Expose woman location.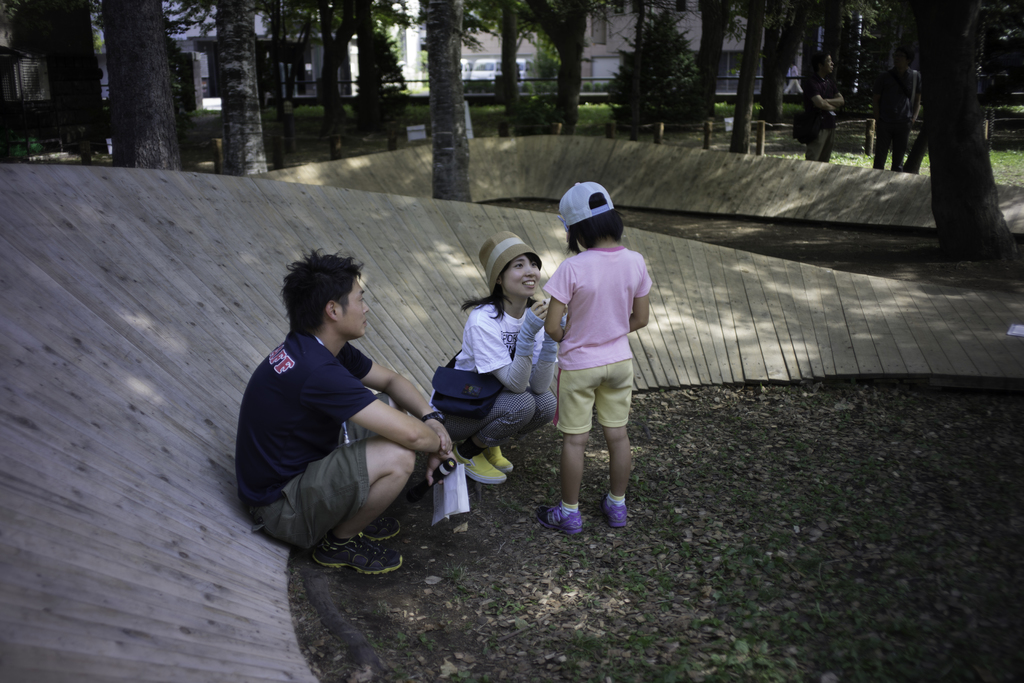
Exposed at x1=792, y1=49, x2=842, y2=167.
